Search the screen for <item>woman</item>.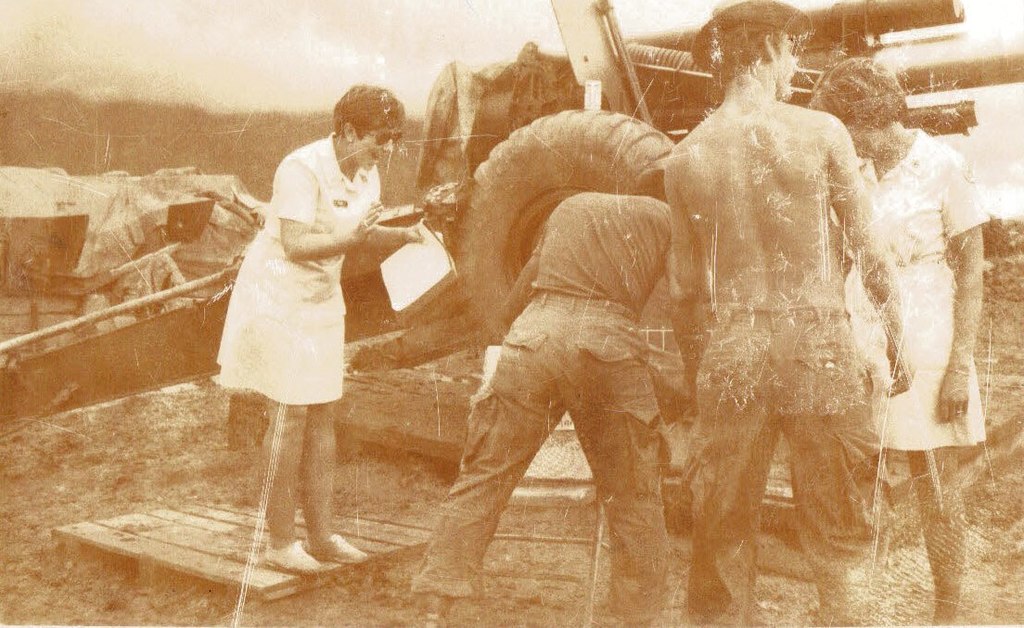
Found at pyautogui.locateOnScreen(203, 76, 402, 559).
